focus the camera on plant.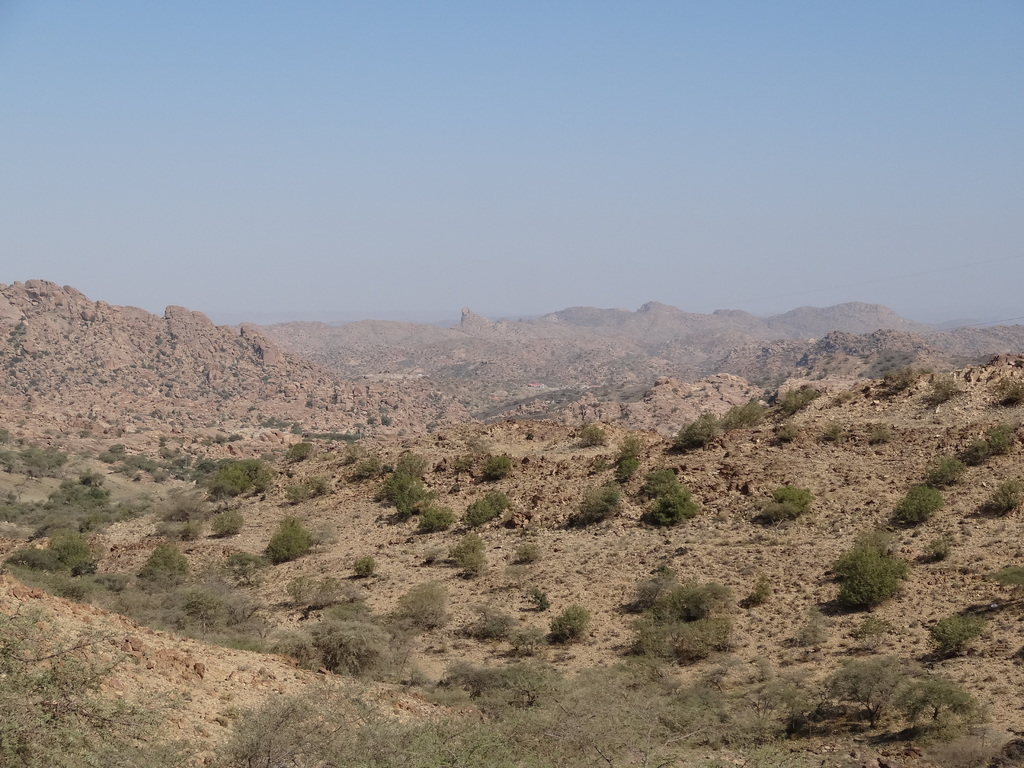
Focus region: x1=668, y1=484, x2=698, y2=518.
